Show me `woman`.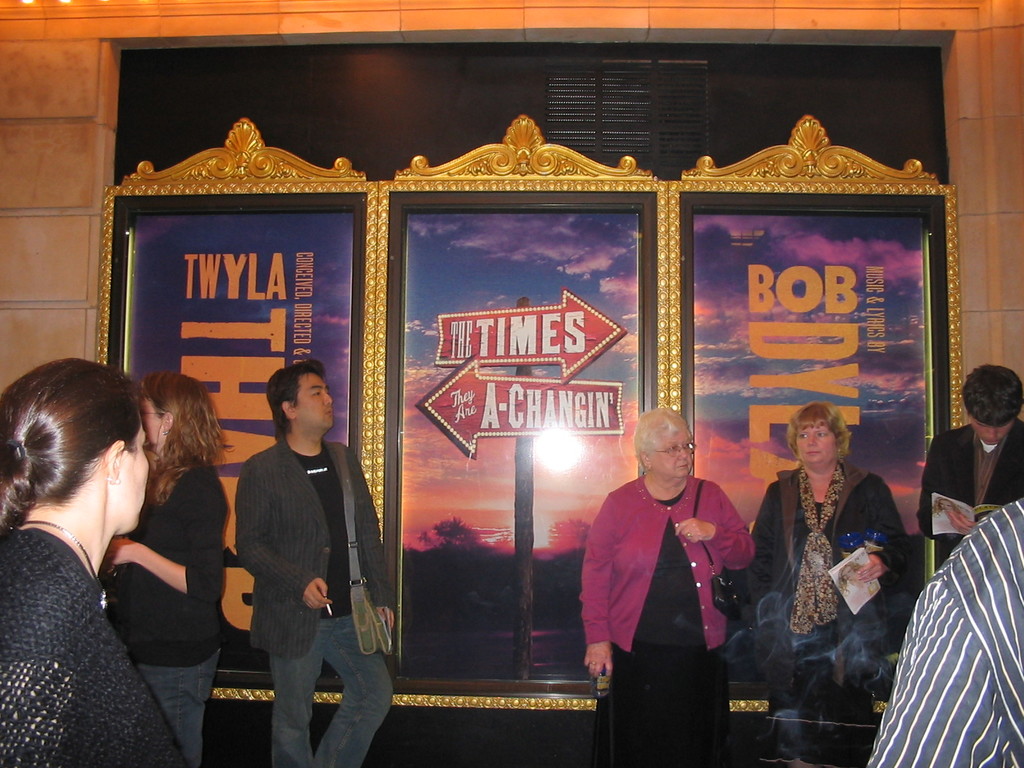
`woman` is here: (750,401,909,767).
